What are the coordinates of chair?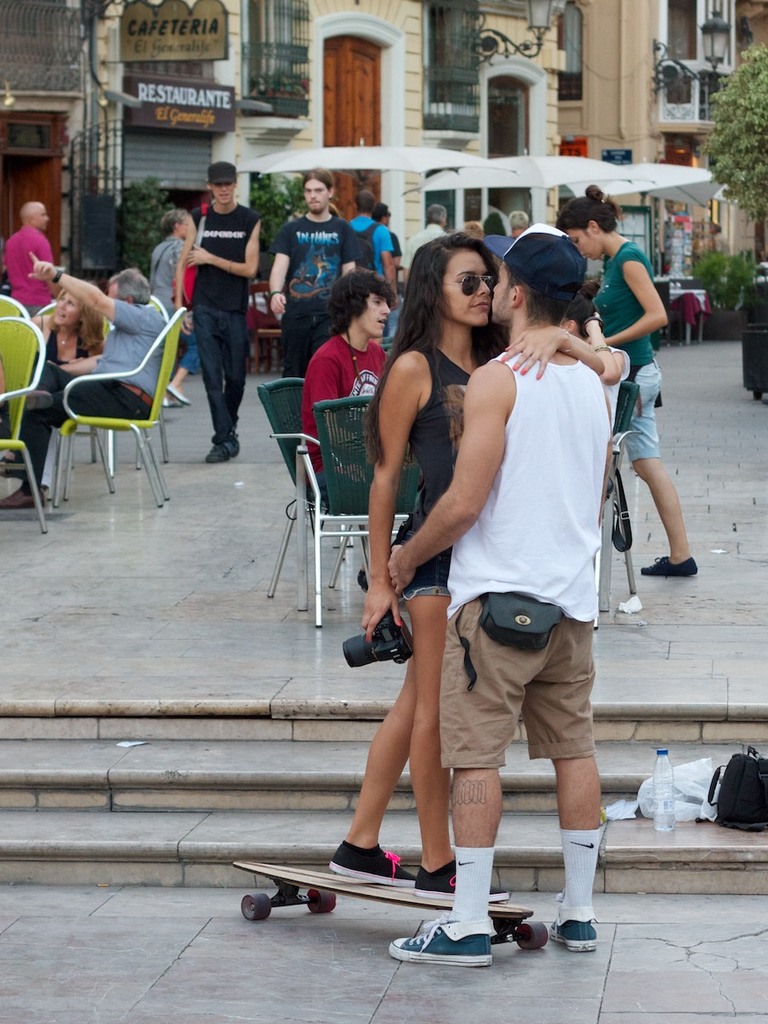
box(294, 383, 430, 632).
